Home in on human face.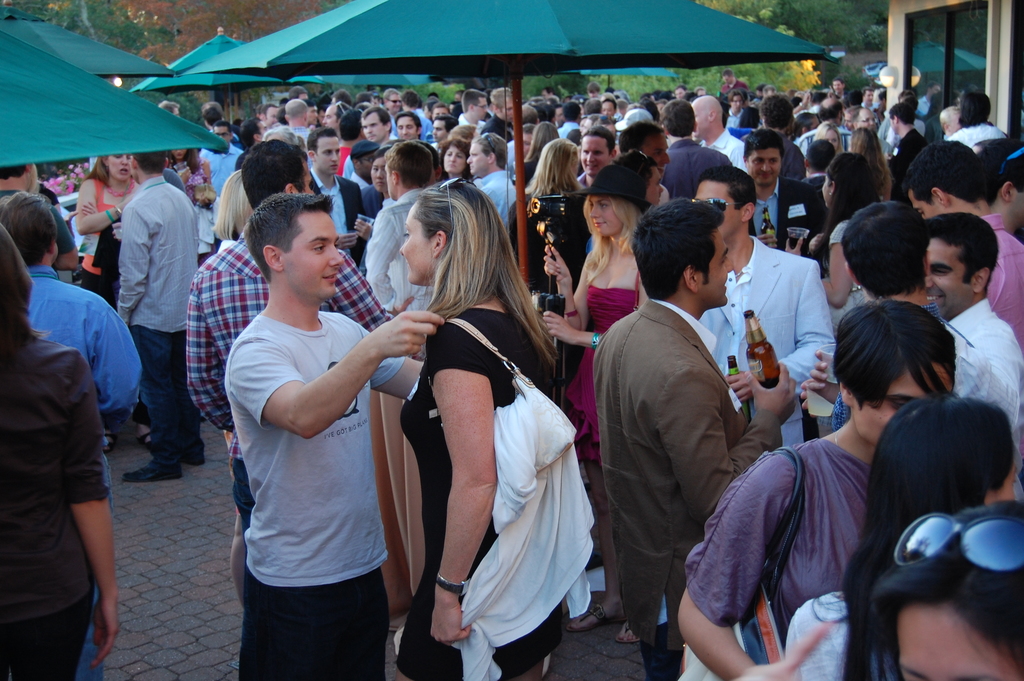
Homed in at <bbox>467, 143, 488, 177</bbox>.
